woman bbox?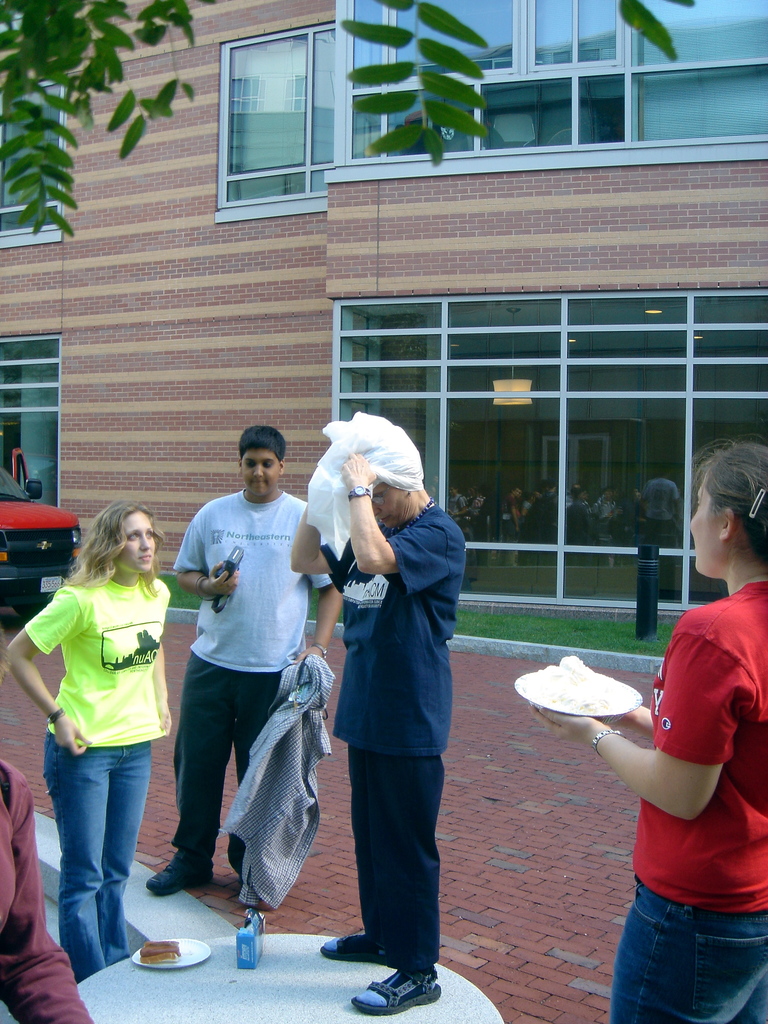
529, 435, 767, 1023
